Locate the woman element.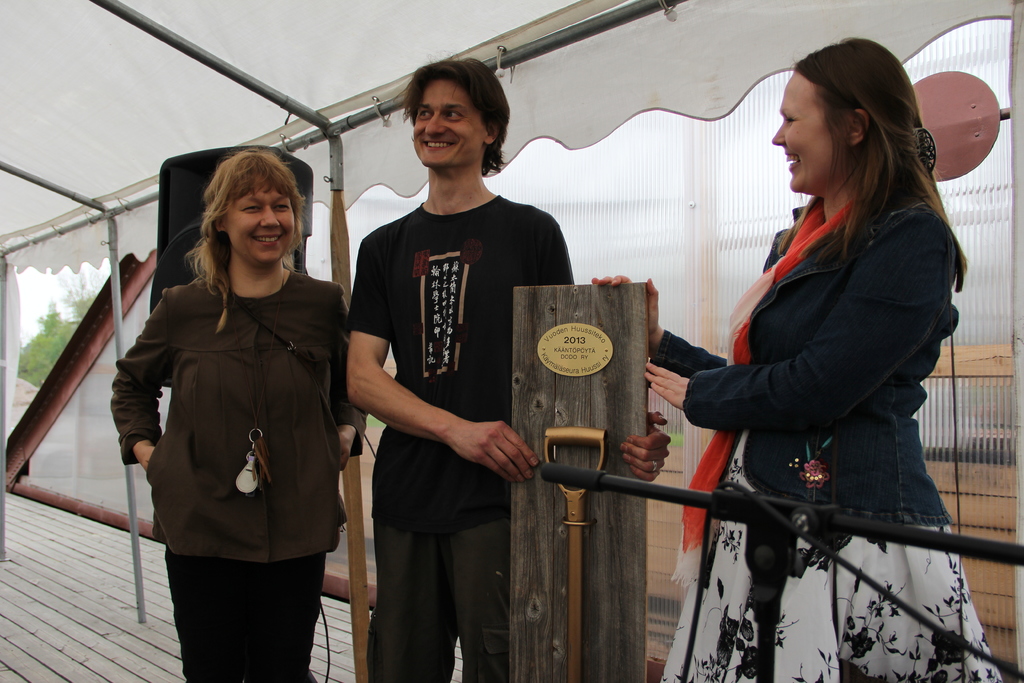
Element bbox: 110 126 344 678.
